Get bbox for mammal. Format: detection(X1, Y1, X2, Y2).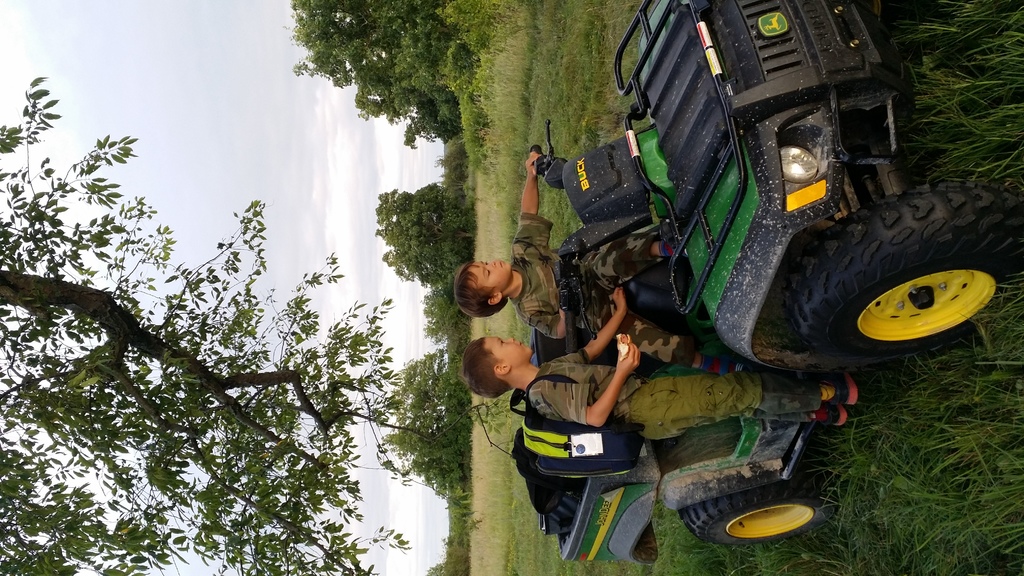
detection(469, 283, 872, 419).
